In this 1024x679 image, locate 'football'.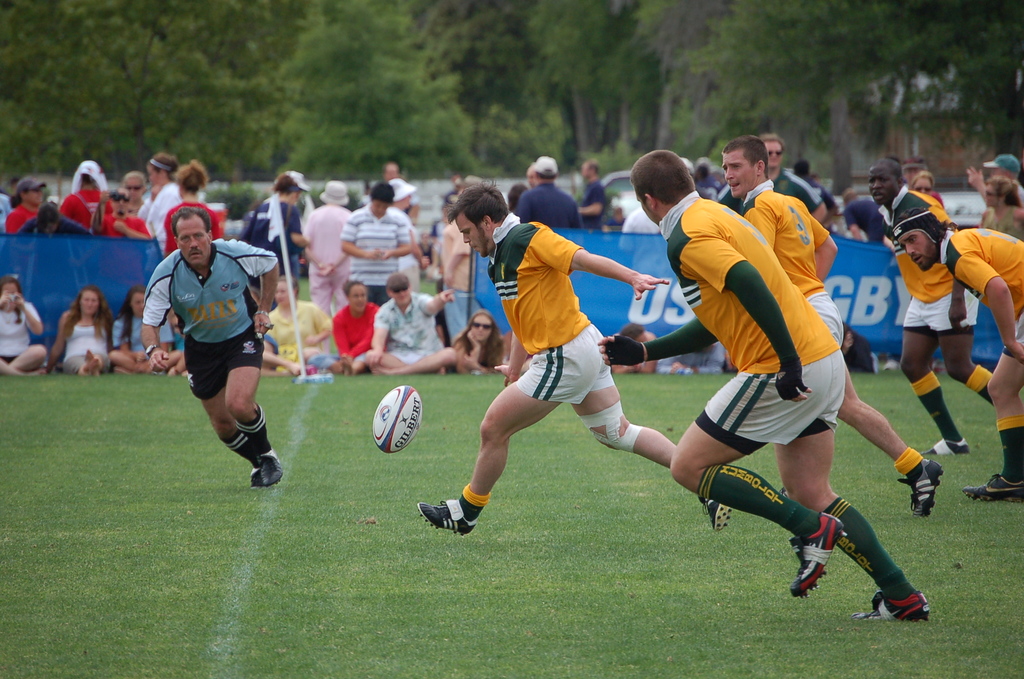
Bounding box: Rect(371, 383, 426, 456).
